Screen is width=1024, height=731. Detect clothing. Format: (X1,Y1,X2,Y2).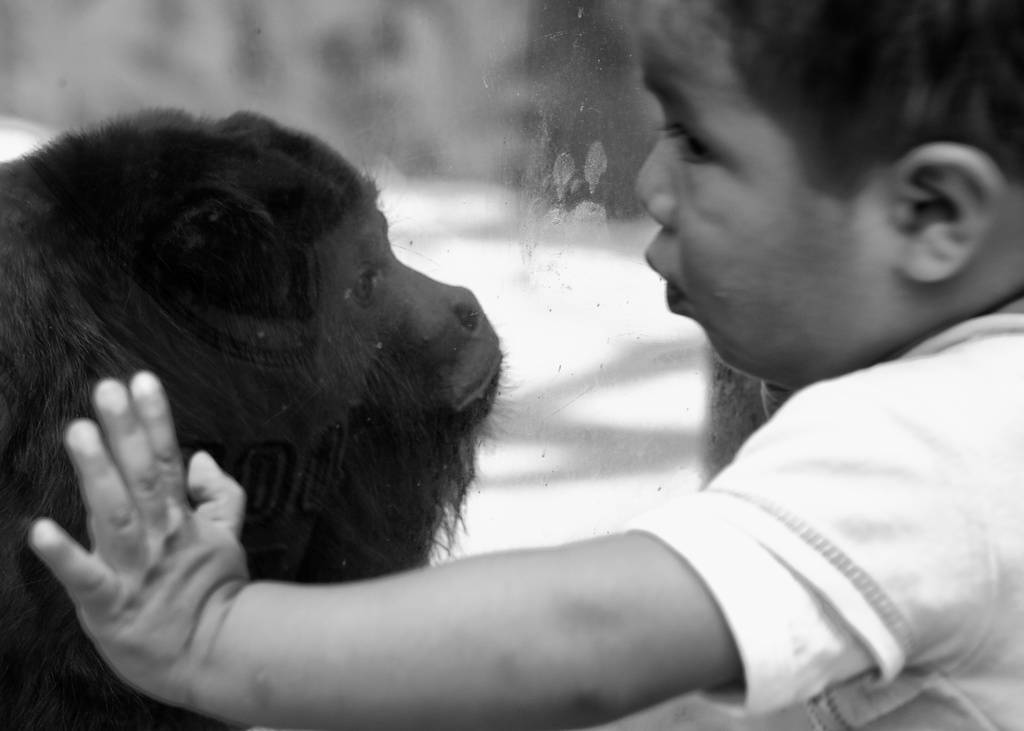
(623,299,1023,730).
